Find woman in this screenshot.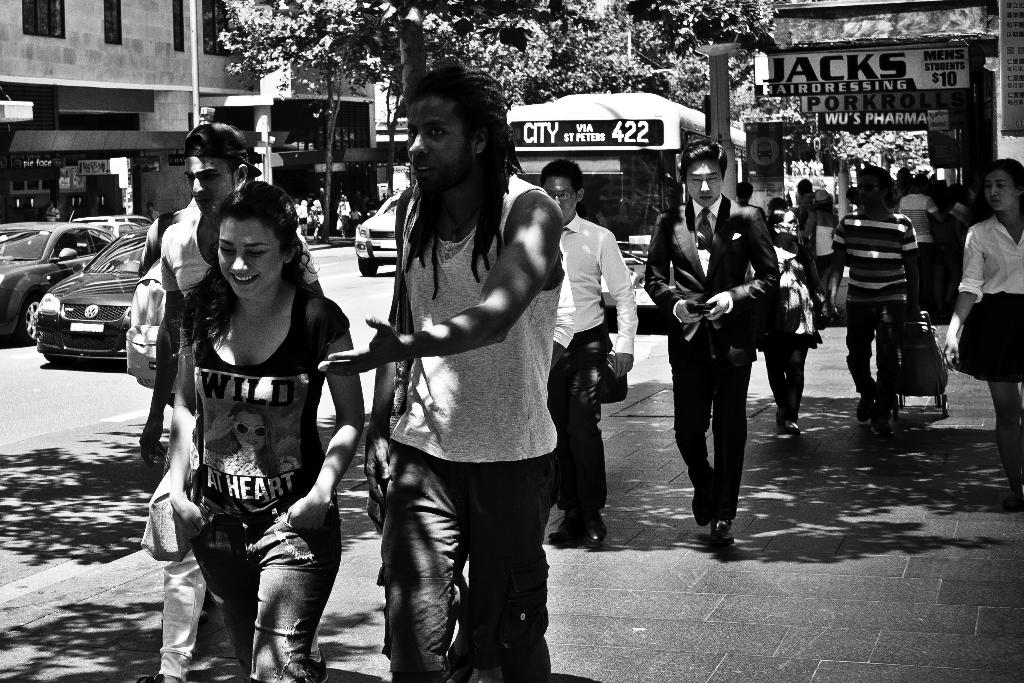
The bounding box for woman is x1=933 y1=157 x2=1023 y2=501.
